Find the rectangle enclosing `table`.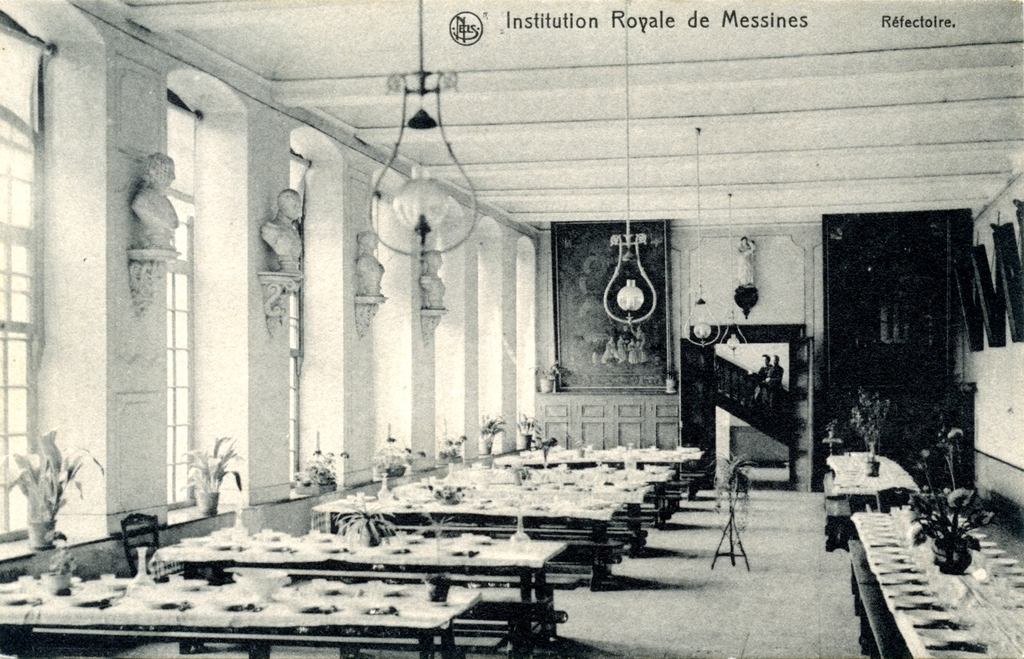
<box>157,519,568,655</box>.
